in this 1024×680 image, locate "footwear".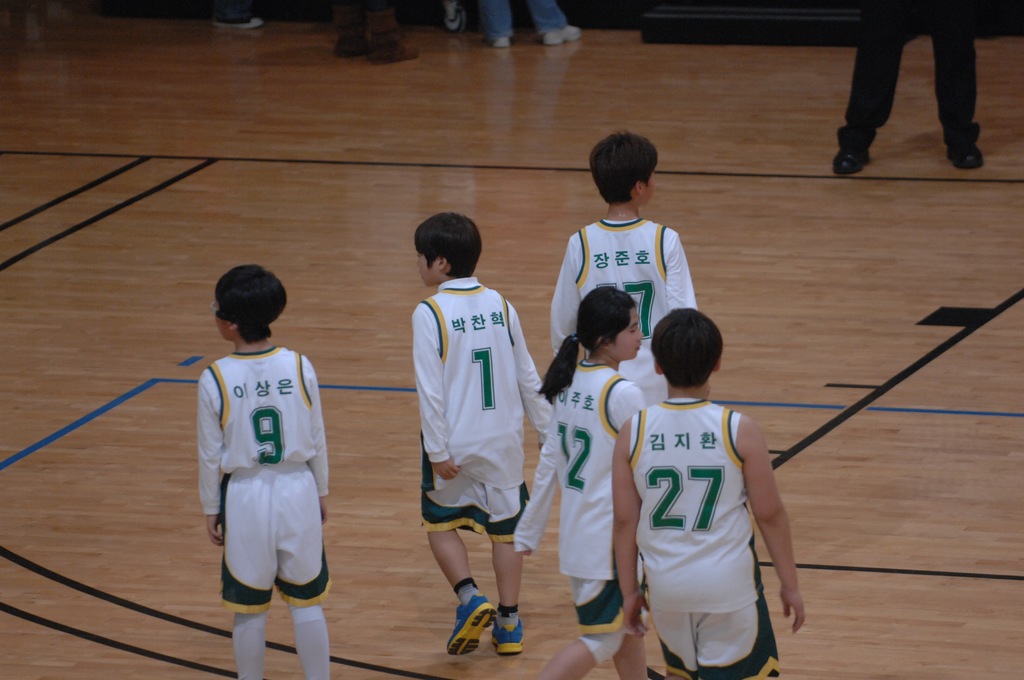
Bounding box: region(447, 0, 473, 32).
